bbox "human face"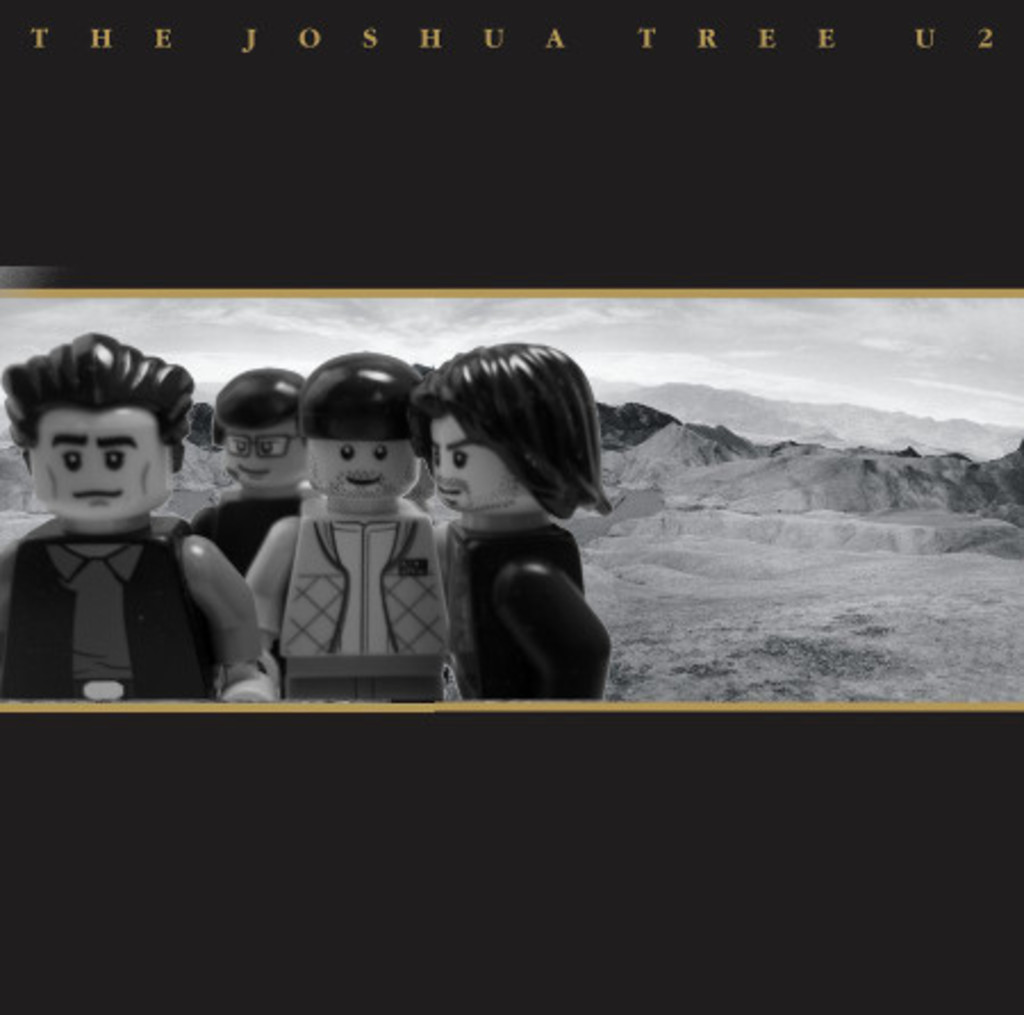
Rect(423, 405, 521, 517)
